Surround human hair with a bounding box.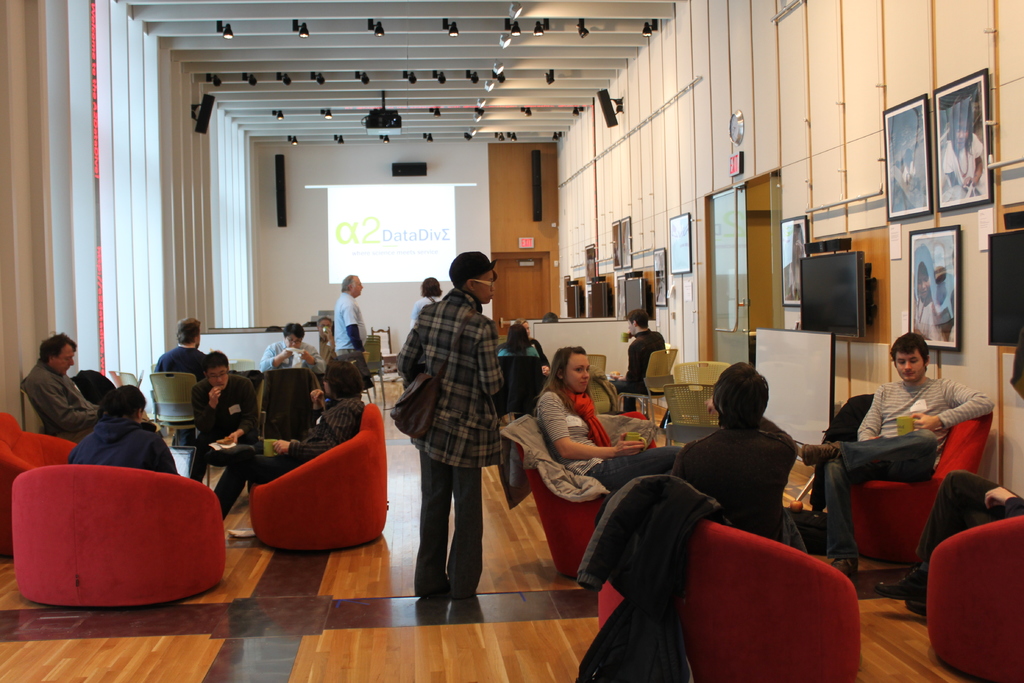
[168,315,200,345].
